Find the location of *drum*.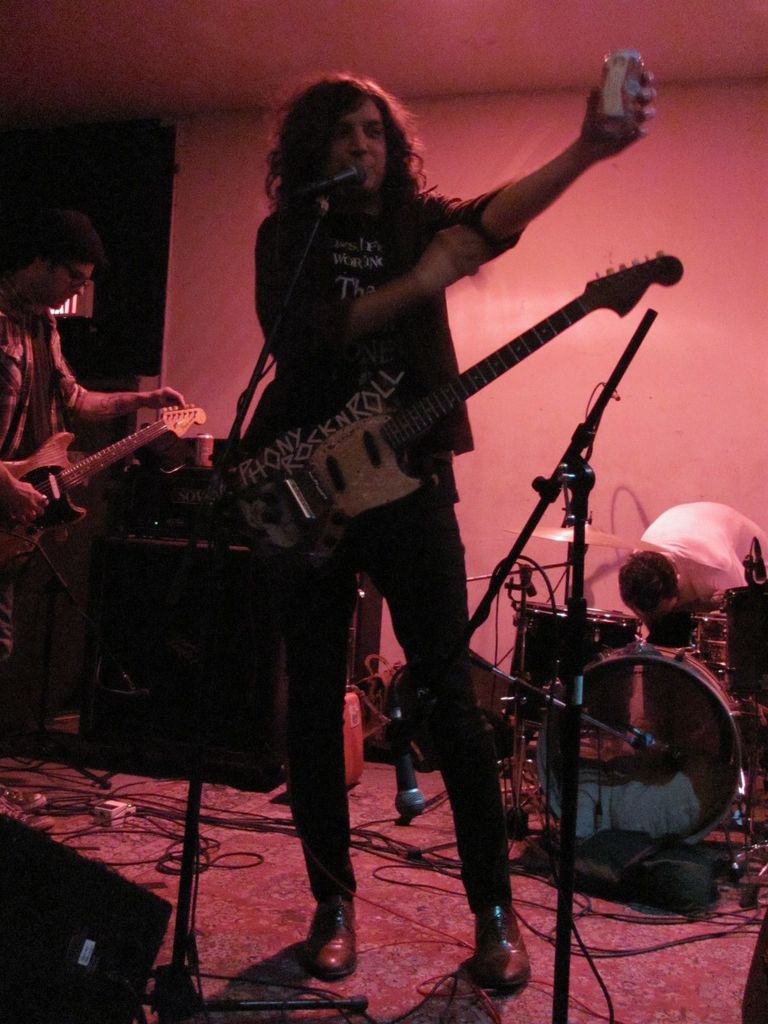
Location: 701, 602, 739, 691.
